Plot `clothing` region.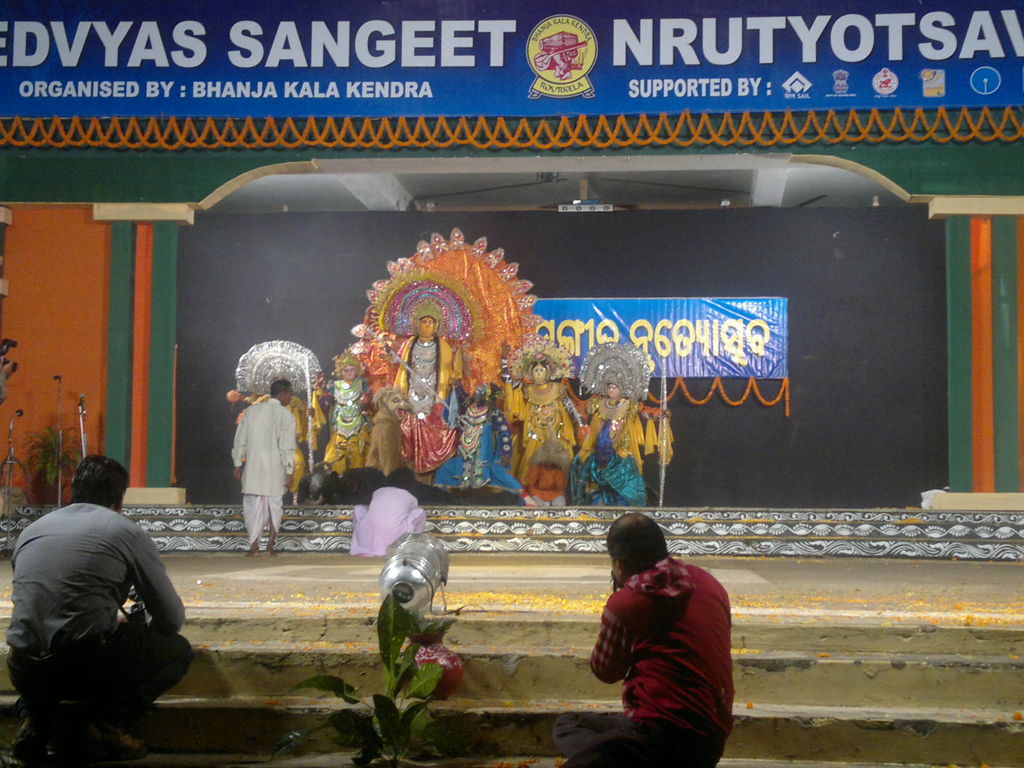
Plotted at [left=219, top=397, right=307, bottom=550].
